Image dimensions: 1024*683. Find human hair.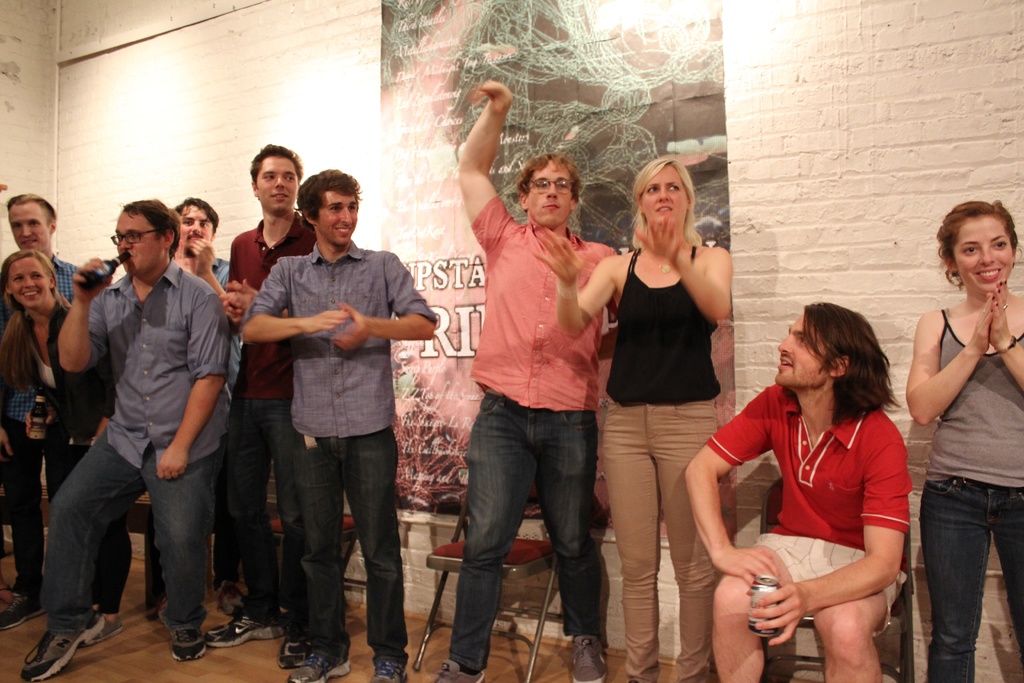
pyautogui.locateOnScreen(6, 191, 56, 220).
